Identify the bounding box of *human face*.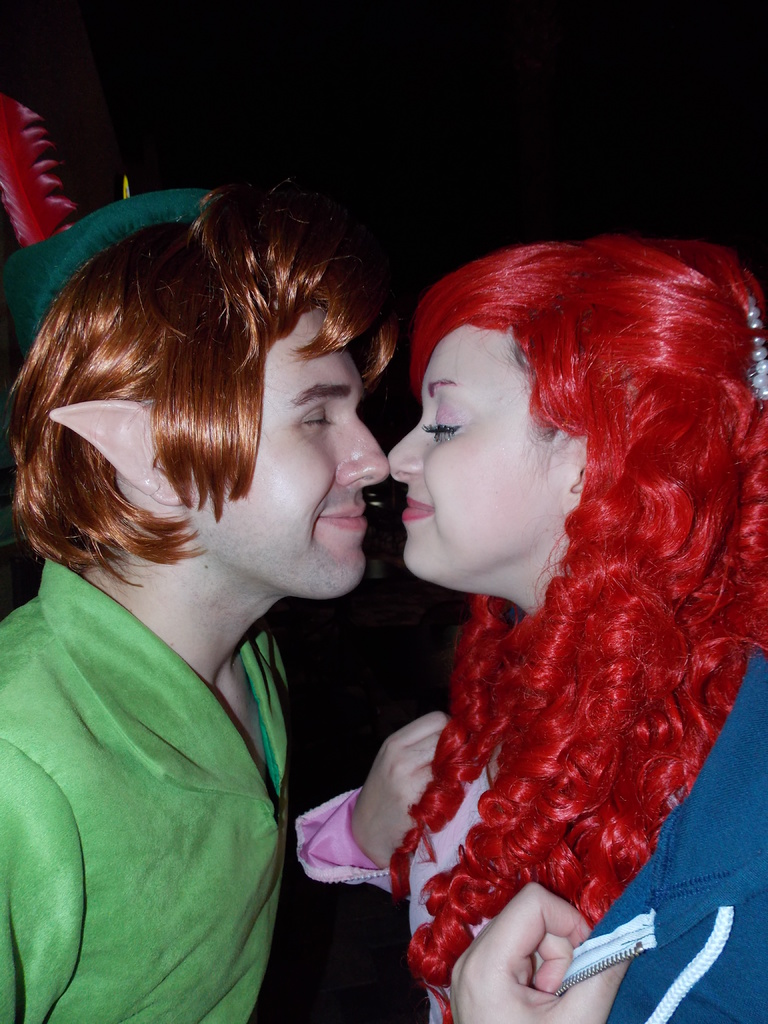
{"left": 182, "top": 298, "right": 392, "bottom": 602}.
